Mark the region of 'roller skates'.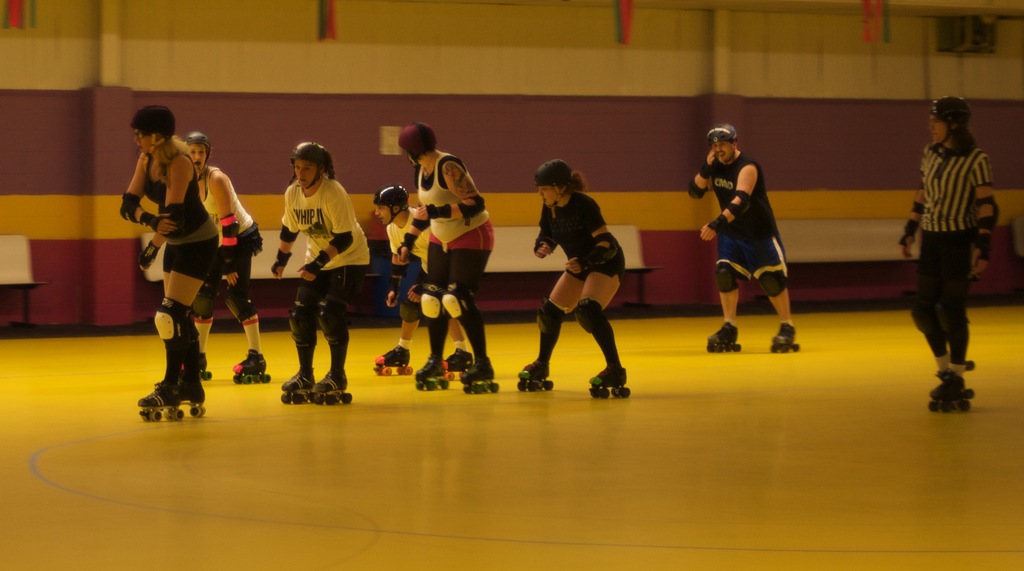
Region: rect(461, 358, 500, 395).
